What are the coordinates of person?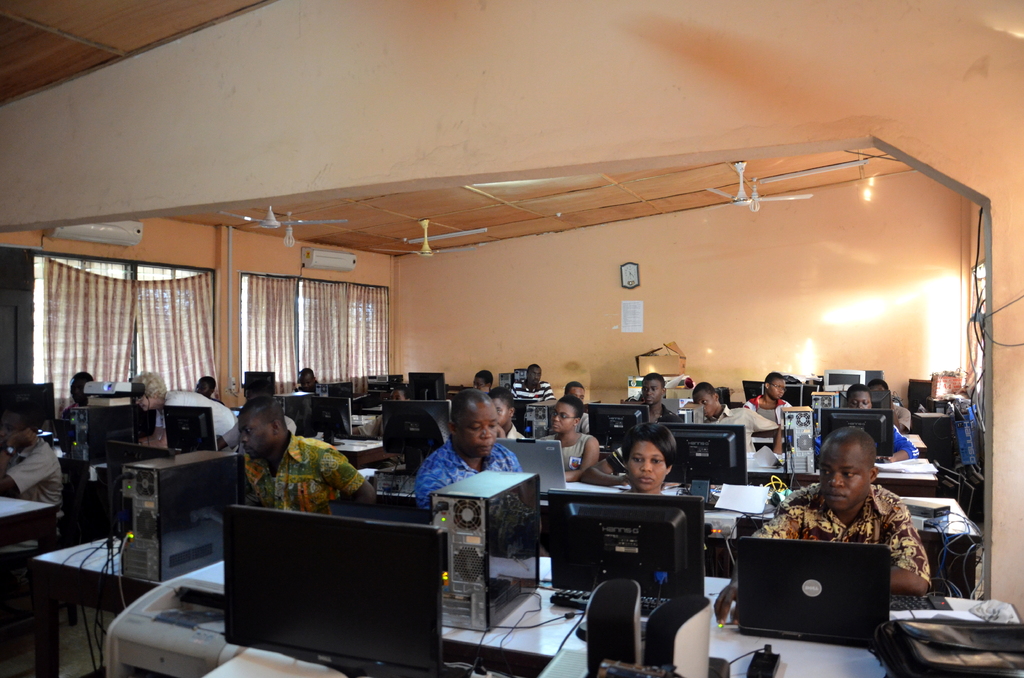
[x1=68, y1=369, x2=95, y2=407].
